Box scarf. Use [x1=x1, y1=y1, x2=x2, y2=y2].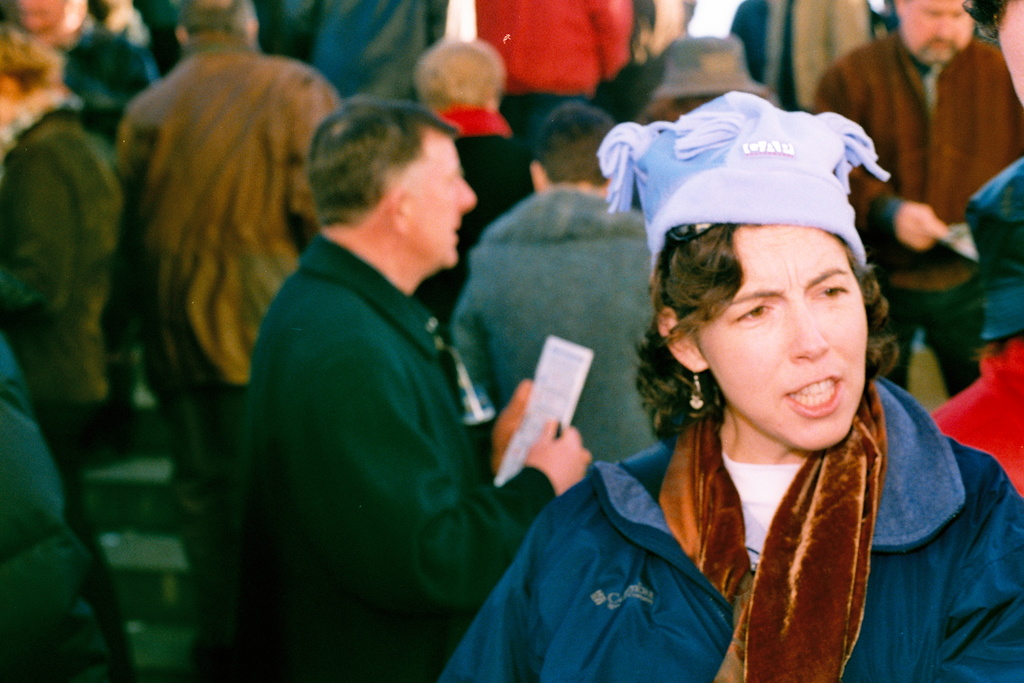
[x1=772, y1=0, x2=876, y2=115].
